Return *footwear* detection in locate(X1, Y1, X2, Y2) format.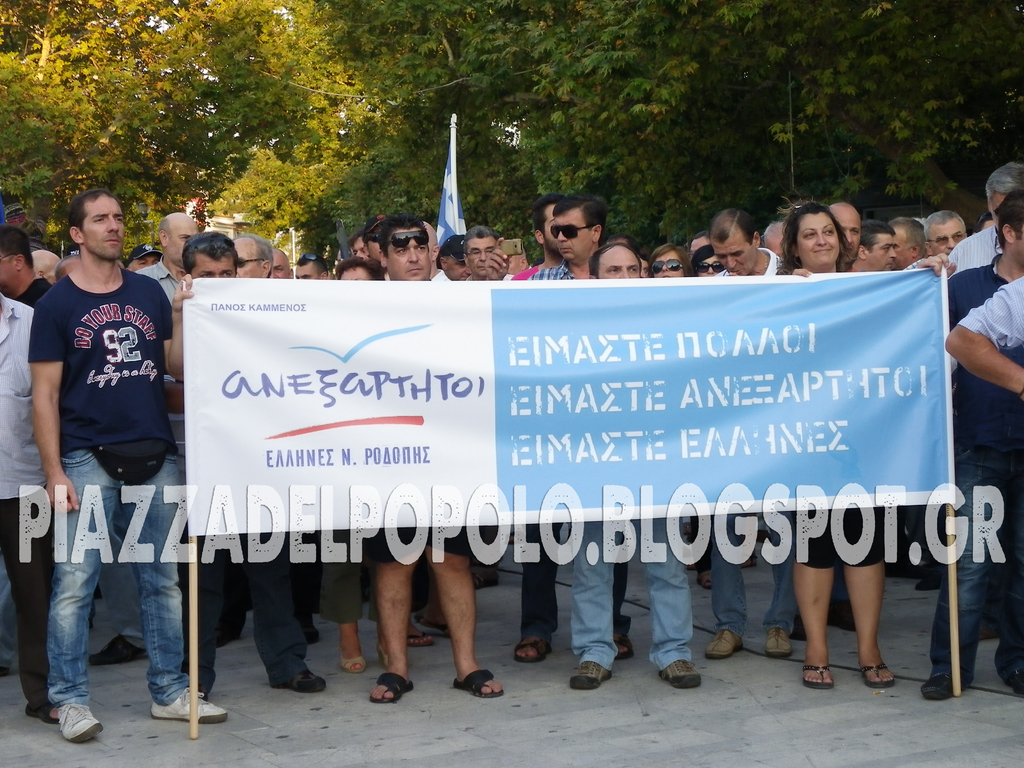
locate(652, 663, 704, 685).
